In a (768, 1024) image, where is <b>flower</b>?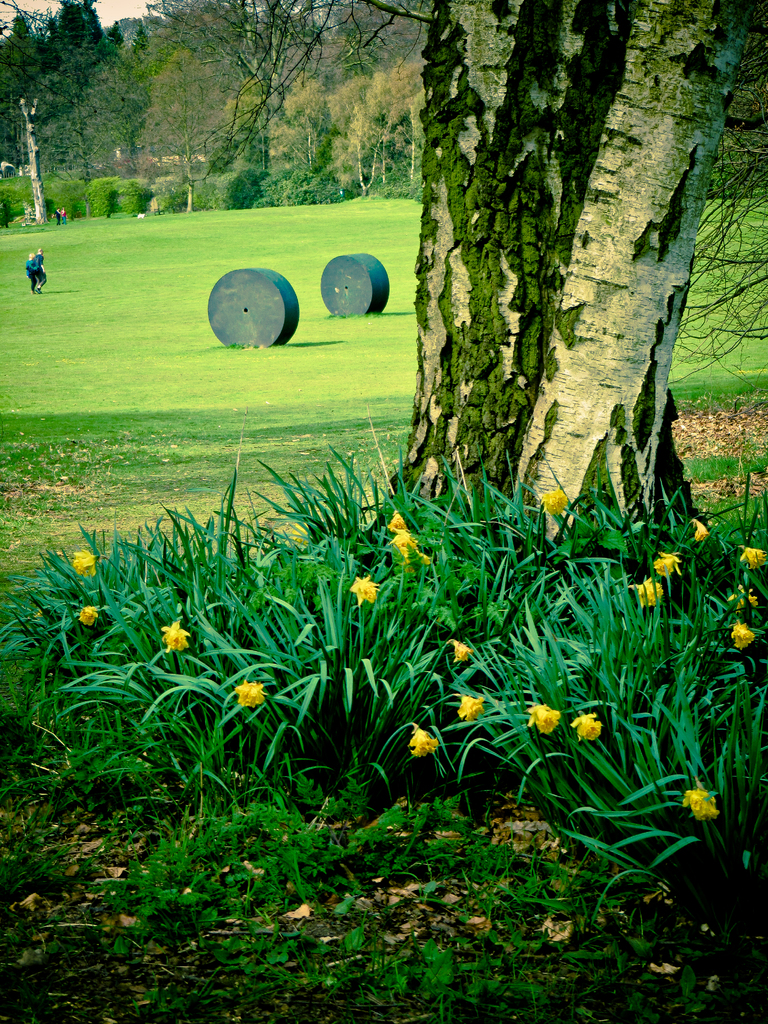
locate(657, 554, 685, 579).
